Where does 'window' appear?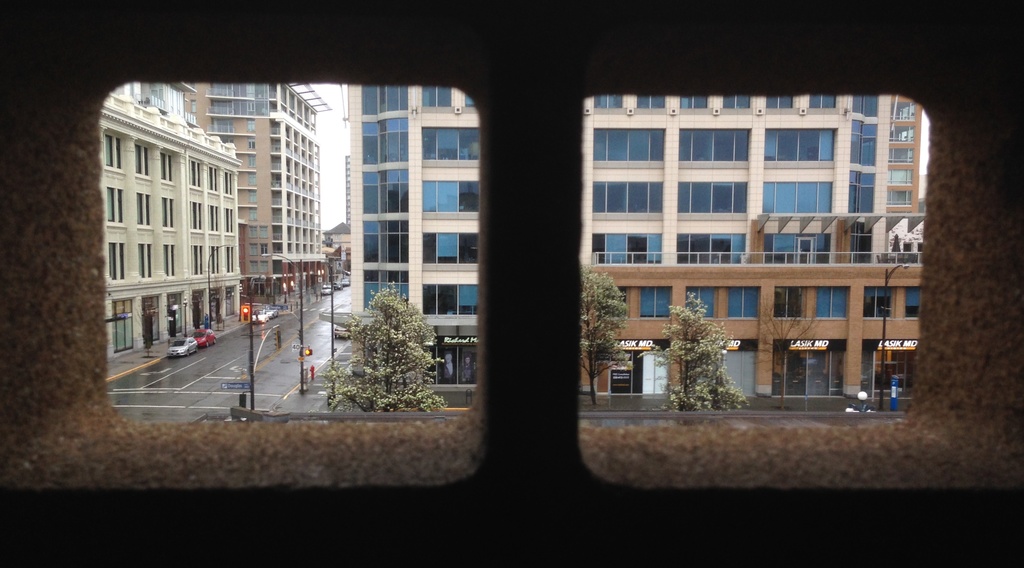
Appears at x1=639 y1=279 x2=674 y2=321.
